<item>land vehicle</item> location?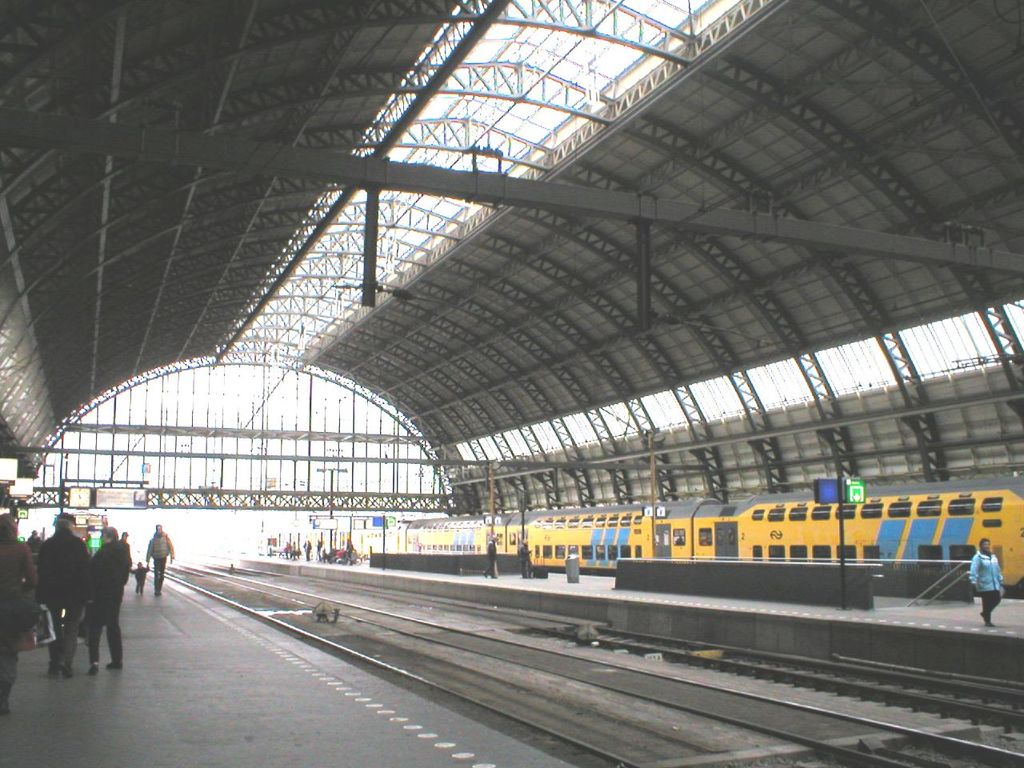
(left=334, top=484, right=1023, bottom=594)
